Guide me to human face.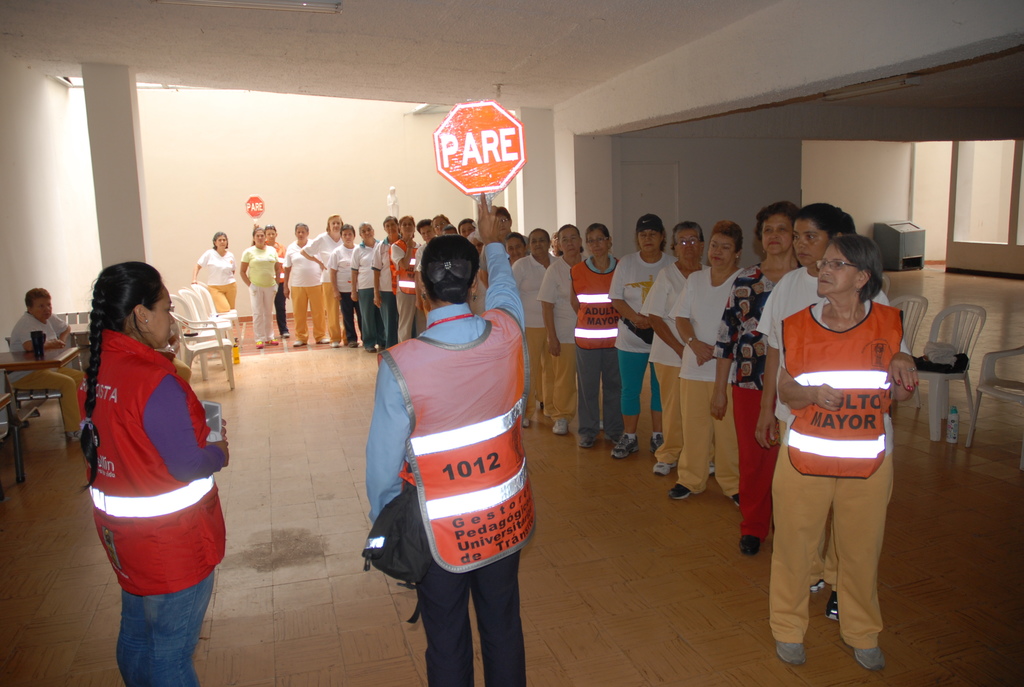
Guidance: detection(678, 233, 699, 258).
